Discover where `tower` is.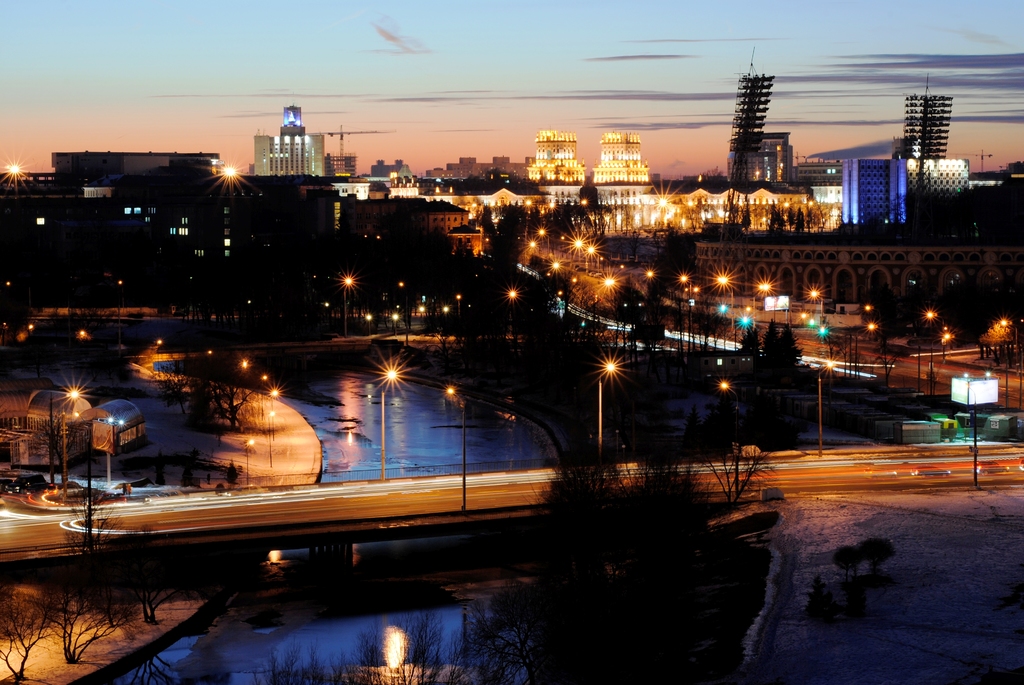
Discovered at l=274, t=105, r=324, b=182.
